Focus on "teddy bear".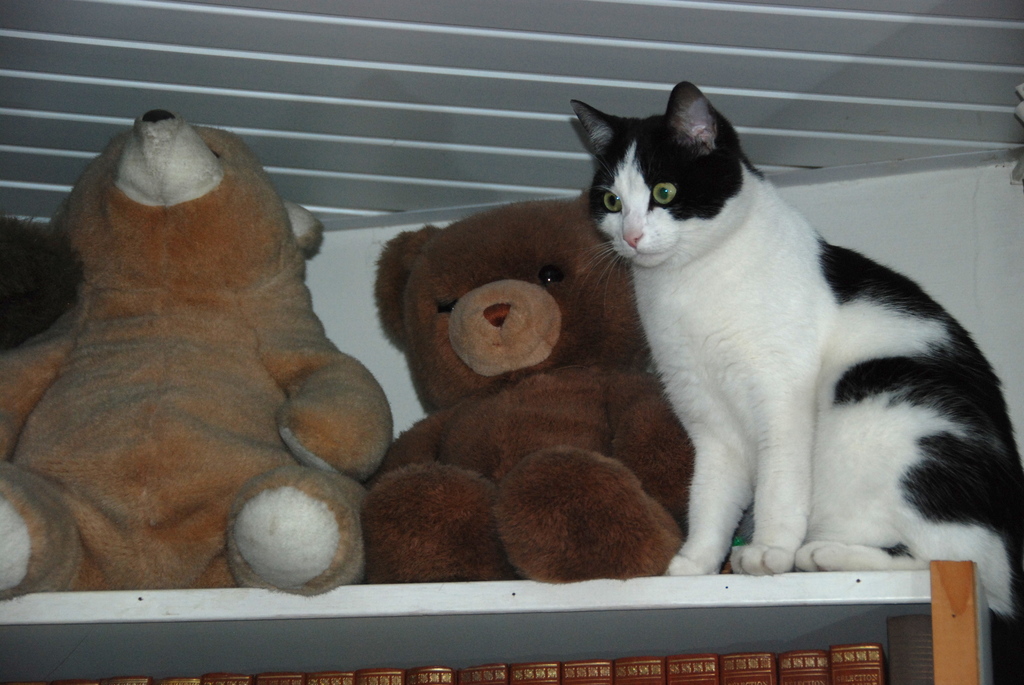
Focused at 355:187:698:583.
